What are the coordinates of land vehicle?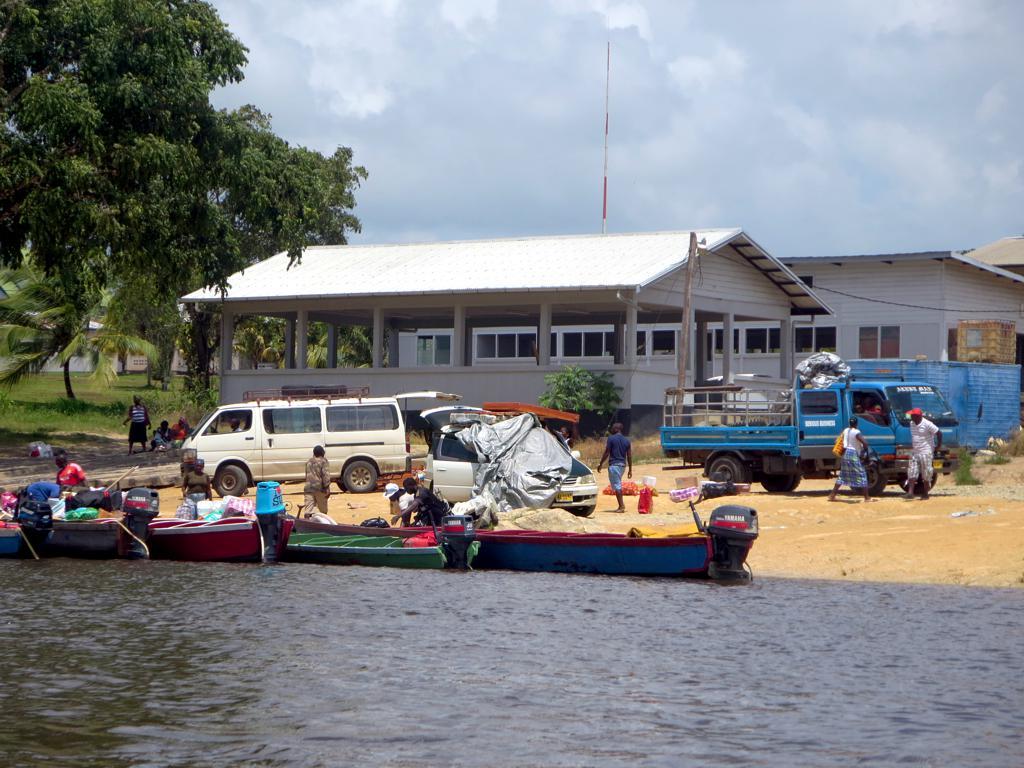
crop(662, 371, 964, 497).
